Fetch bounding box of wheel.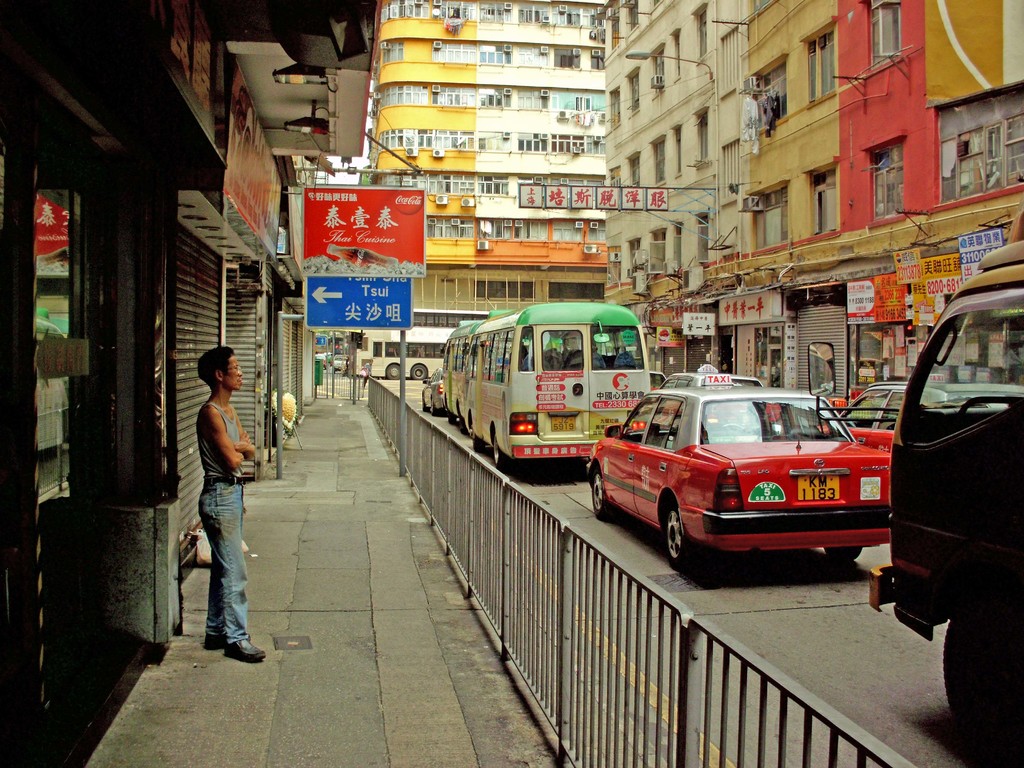
Bbox: bbox(826, 546, 863, 558).
